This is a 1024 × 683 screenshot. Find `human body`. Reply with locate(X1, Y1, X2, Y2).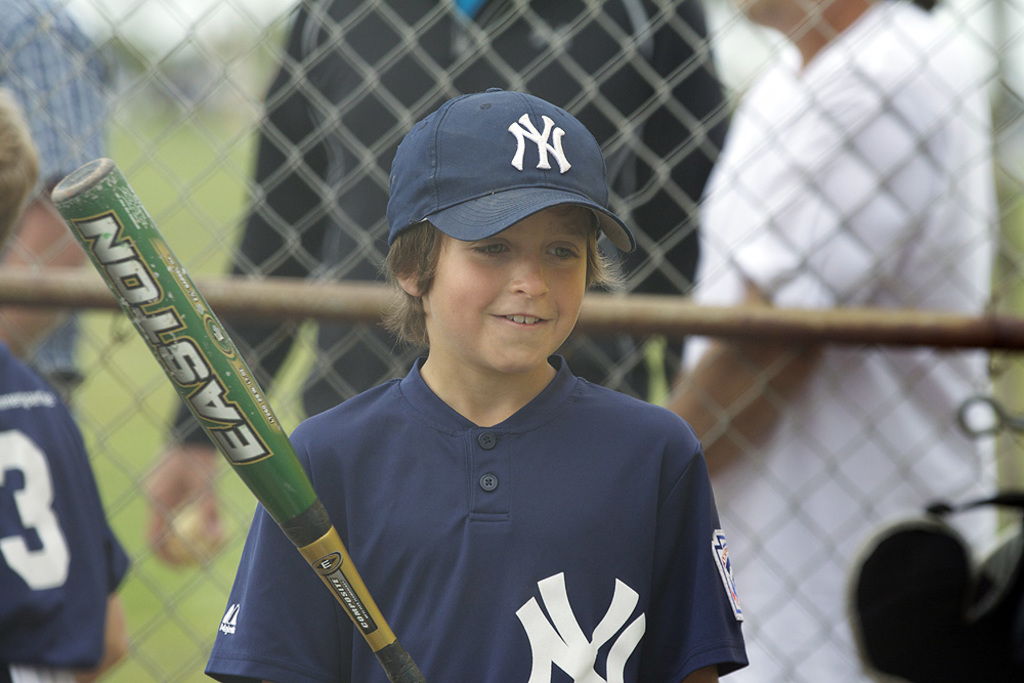
locate(157, 0, 741, 574).
